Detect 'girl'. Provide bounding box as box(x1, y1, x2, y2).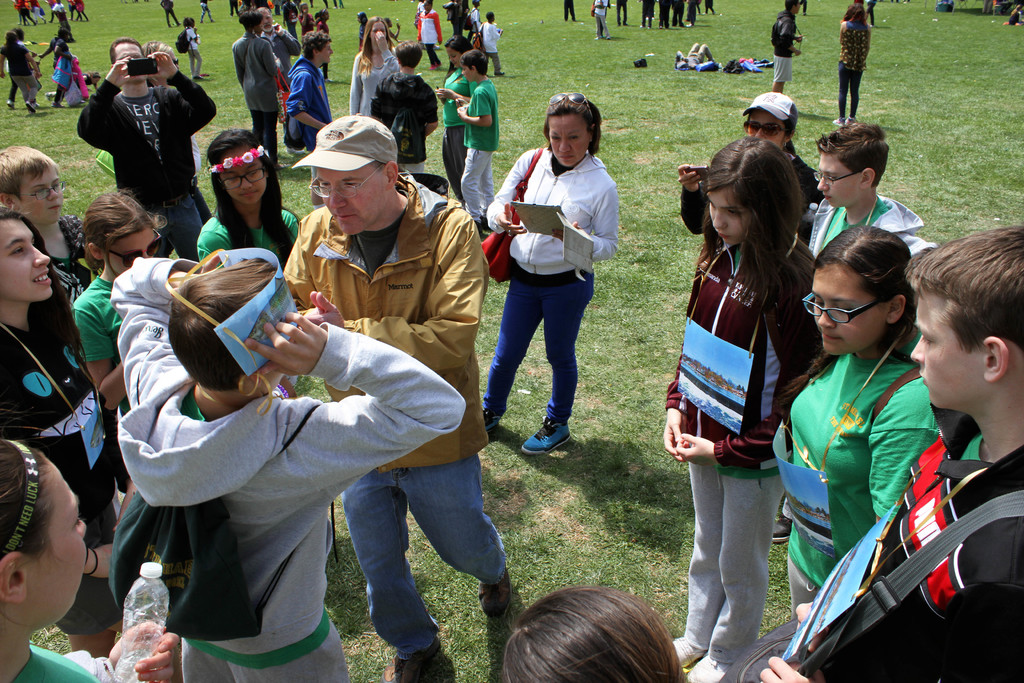
box(299, 2, 314, 37).
